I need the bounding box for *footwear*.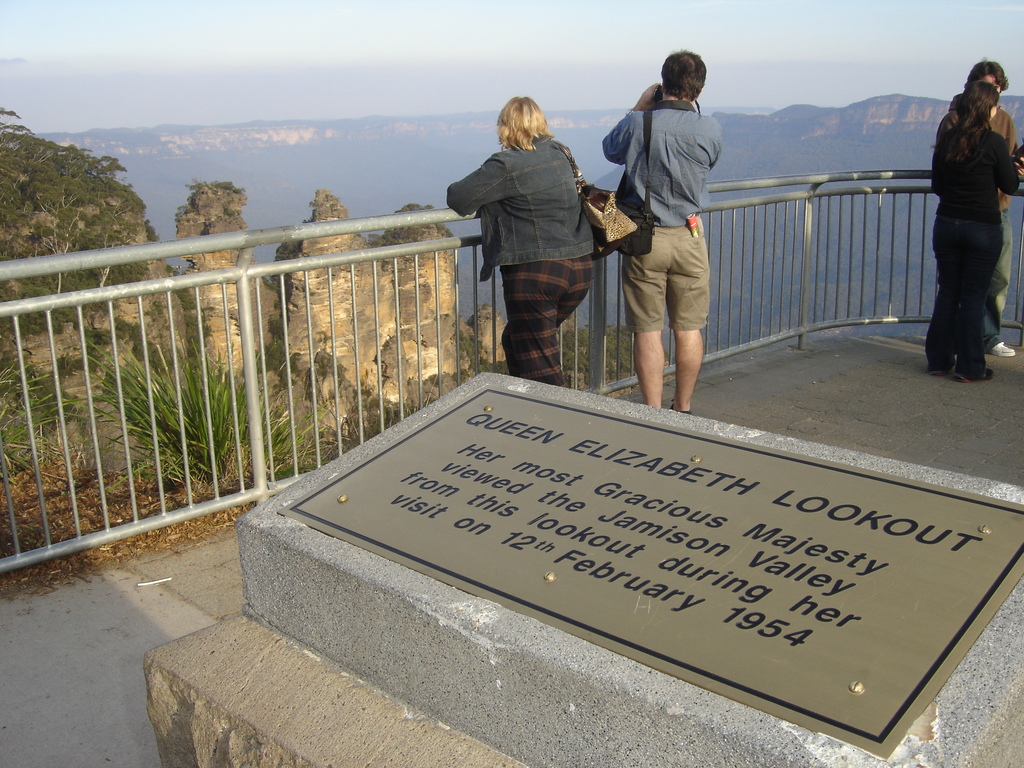
Here it is: 668/405/692/413.
